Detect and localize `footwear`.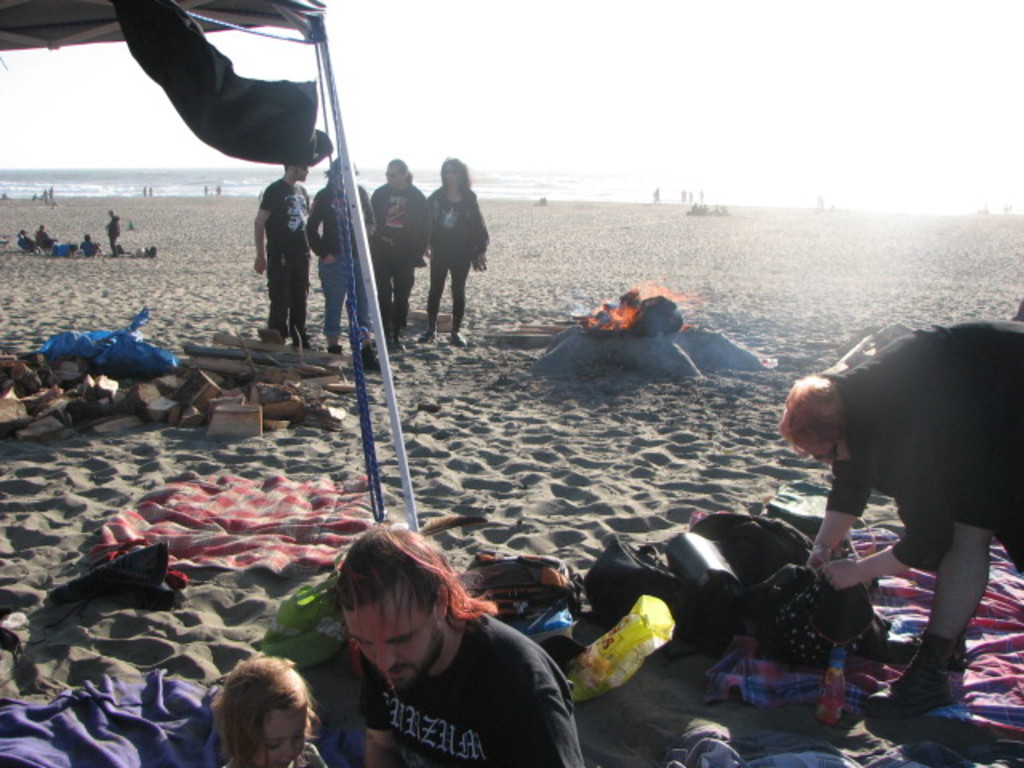
Localized at locate(328, 346, 342, 358).
